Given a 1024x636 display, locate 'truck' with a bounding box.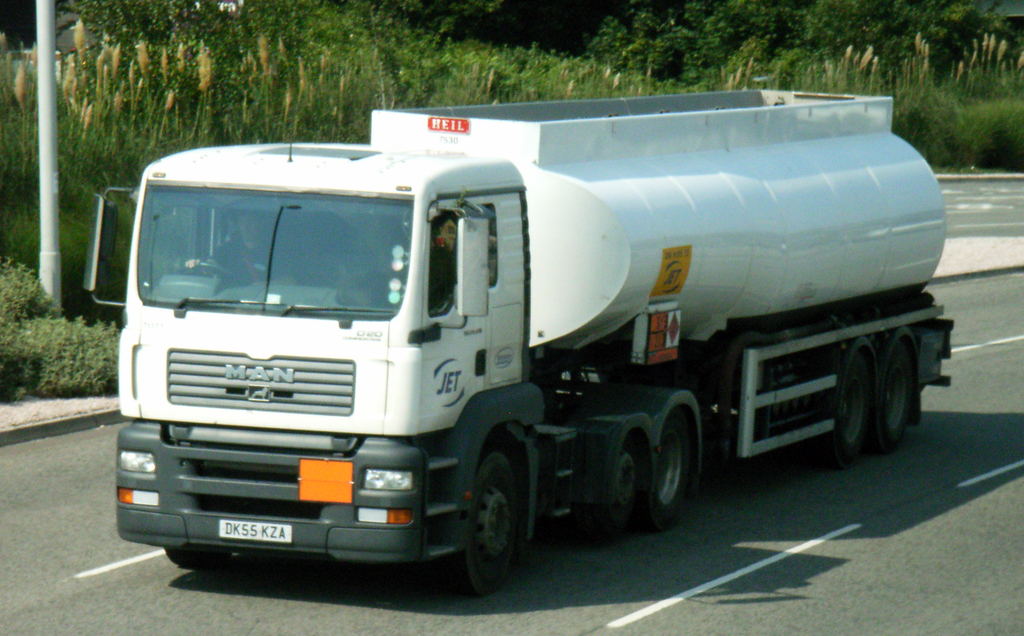
Located: locate(83, 87, 954, 599).
